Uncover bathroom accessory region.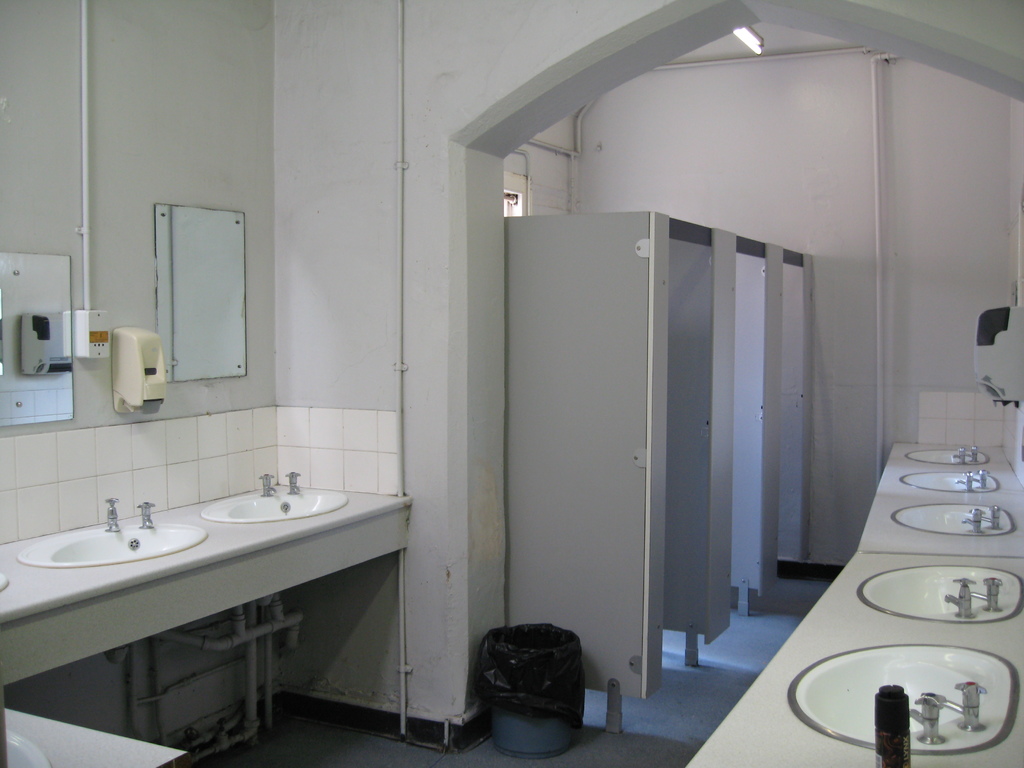
Uncovered: detection(970, 445, 980, 462).
